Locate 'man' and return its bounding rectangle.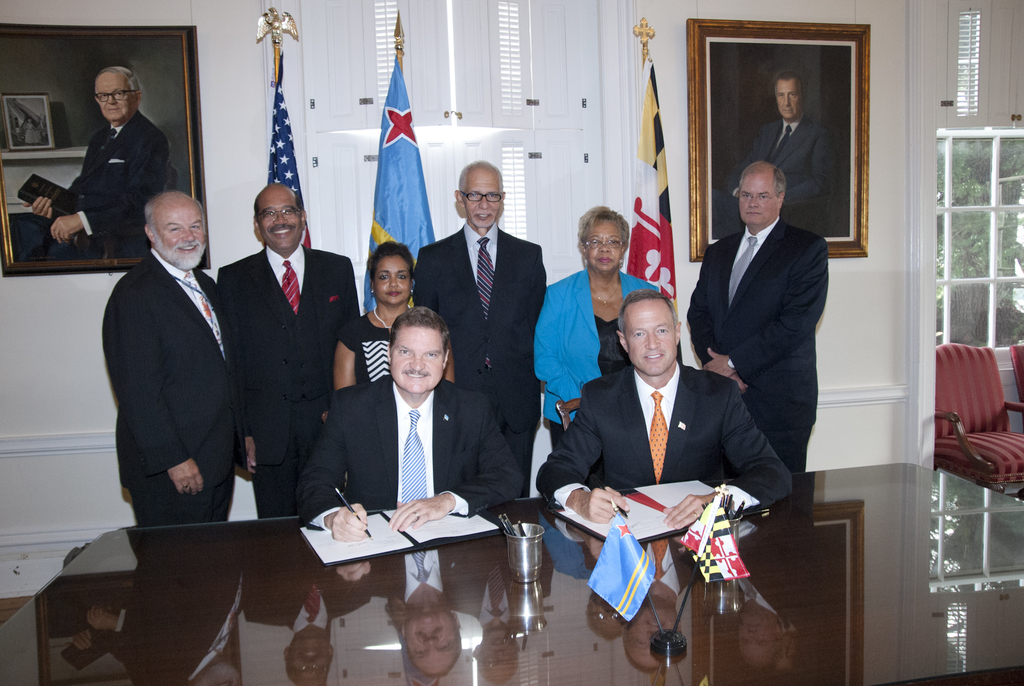
x1=707 y1=80 x2=863 y2=253.
